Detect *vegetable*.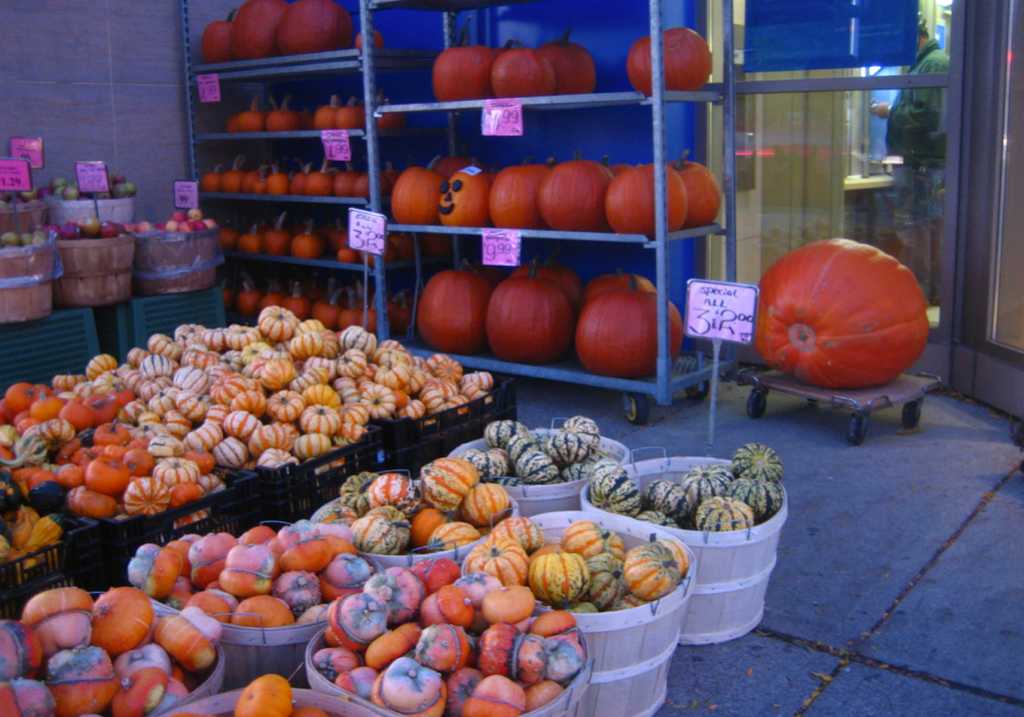
Detected at [left=0, top=536, right=7, bottom=563].
